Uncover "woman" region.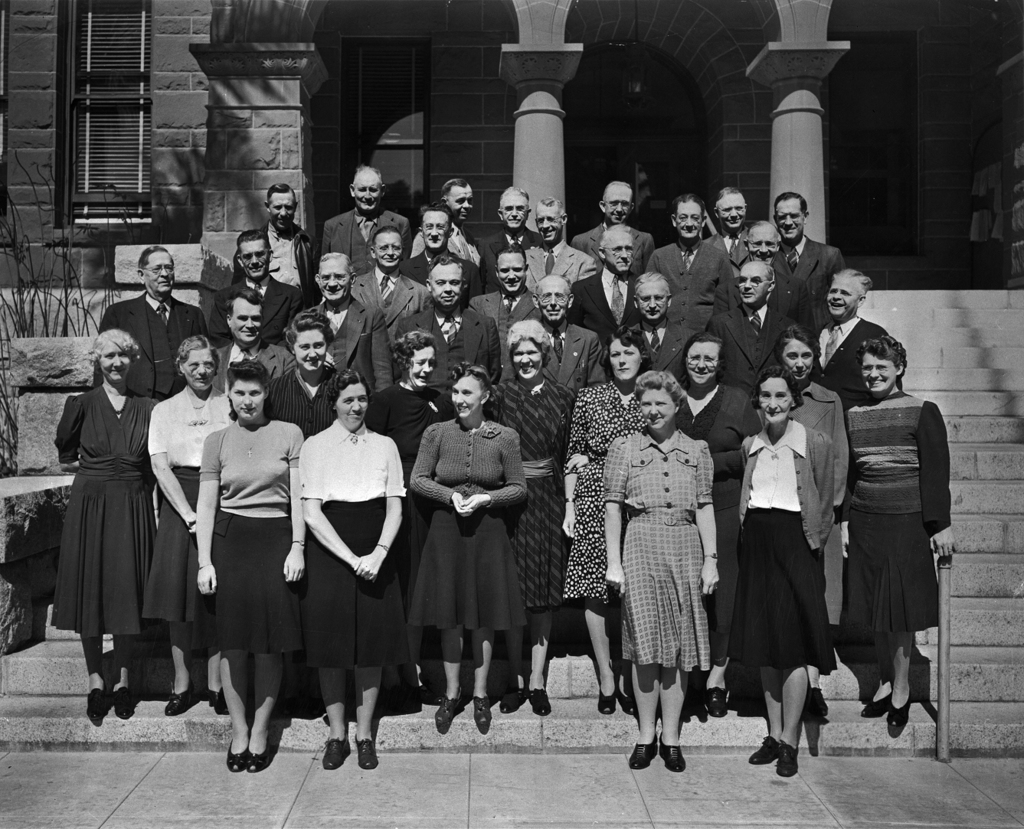
Uncovered: [left=483, top=317, right=575, bottom=716].
